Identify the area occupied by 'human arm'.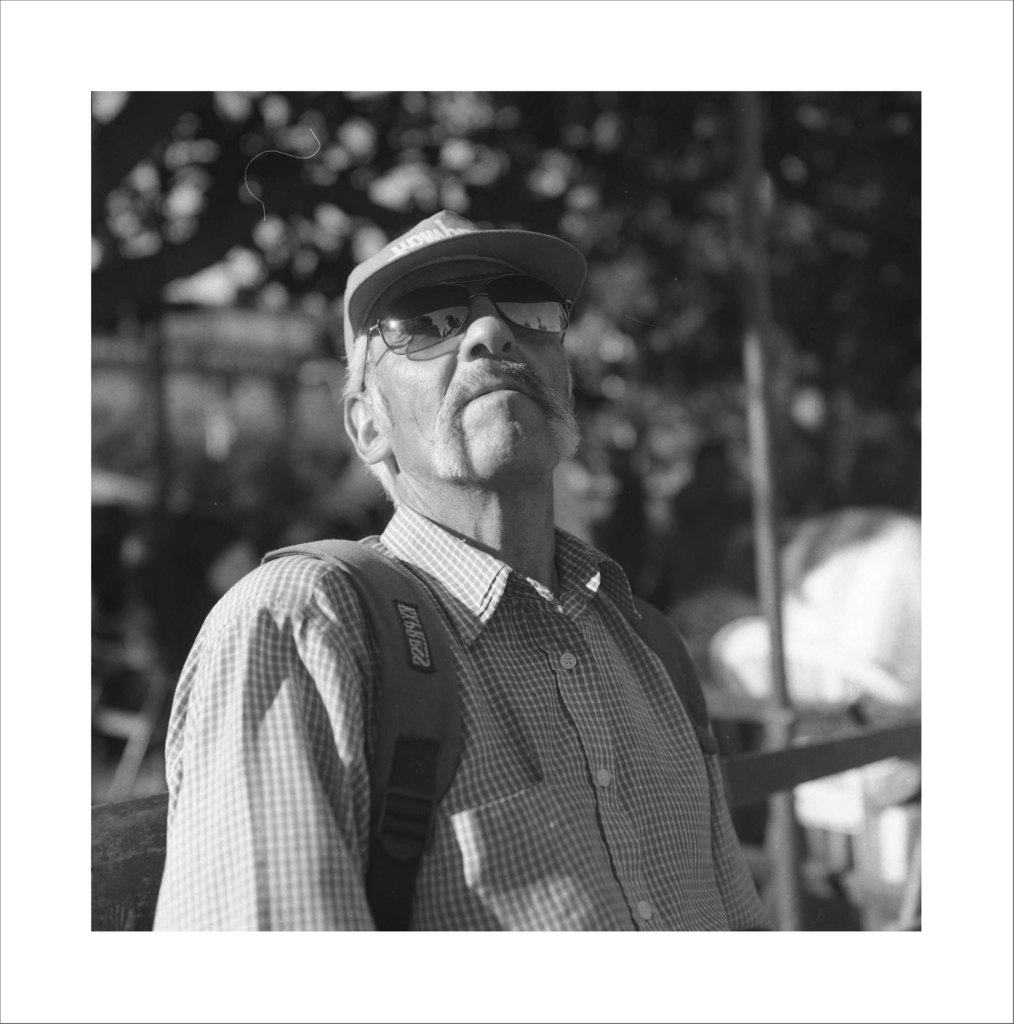
Area: {"left": 144, "top": 602, "right": 376, "bottom": 950}.
